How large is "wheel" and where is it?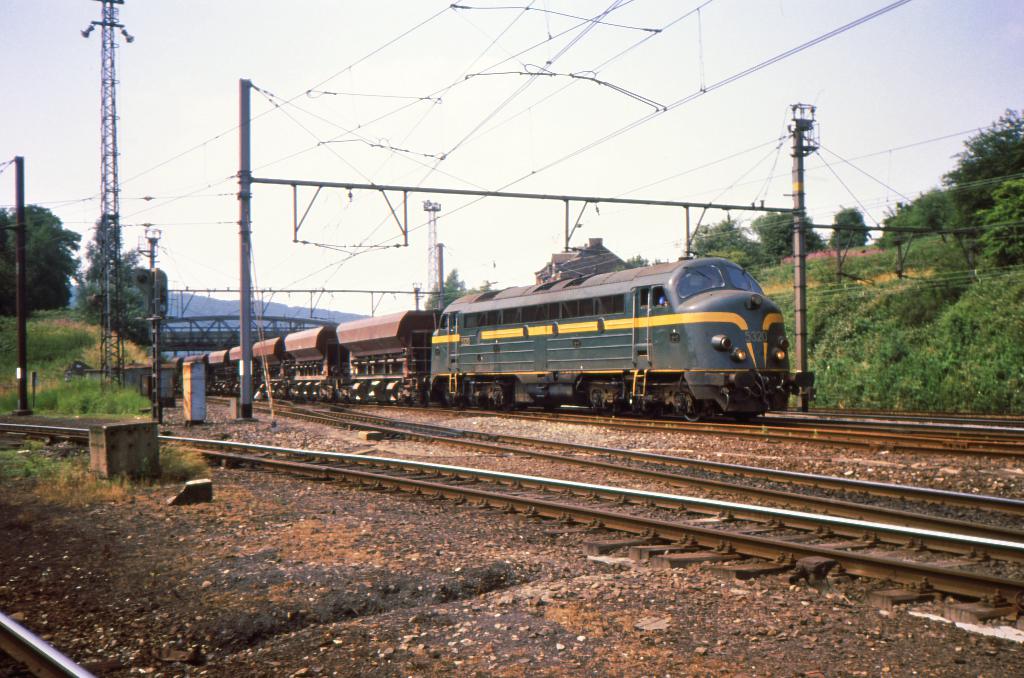
Bounding box: locate(588, 390, 601, 407).
